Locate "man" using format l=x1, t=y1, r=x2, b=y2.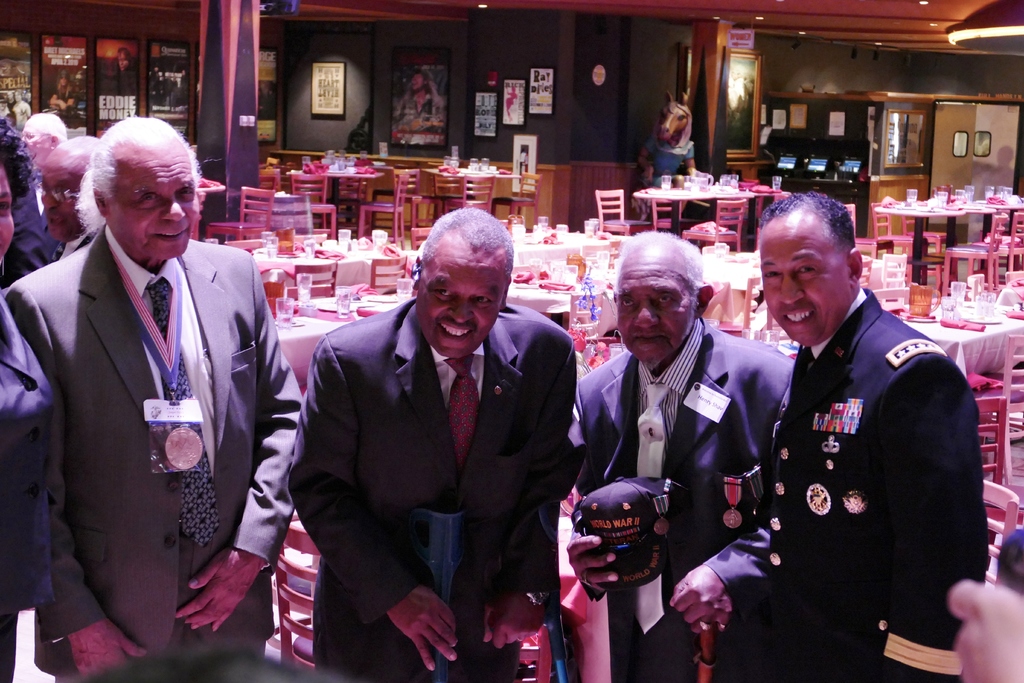
l=0, t=107, r=304, b=682.
